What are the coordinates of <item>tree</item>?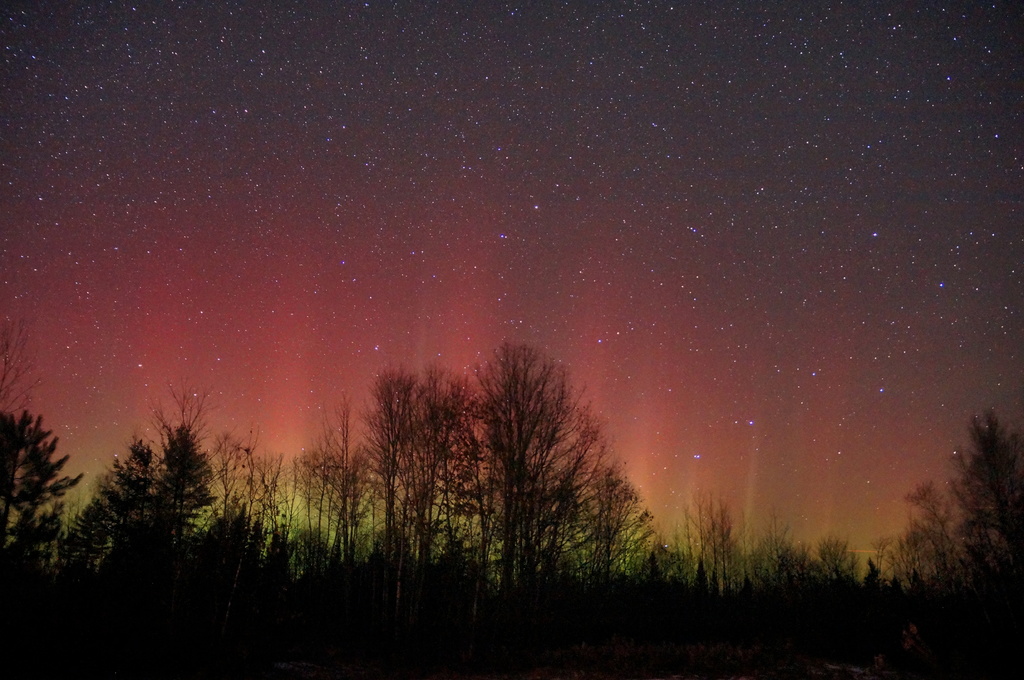
bbox=(878, 411, 1023, 583).
